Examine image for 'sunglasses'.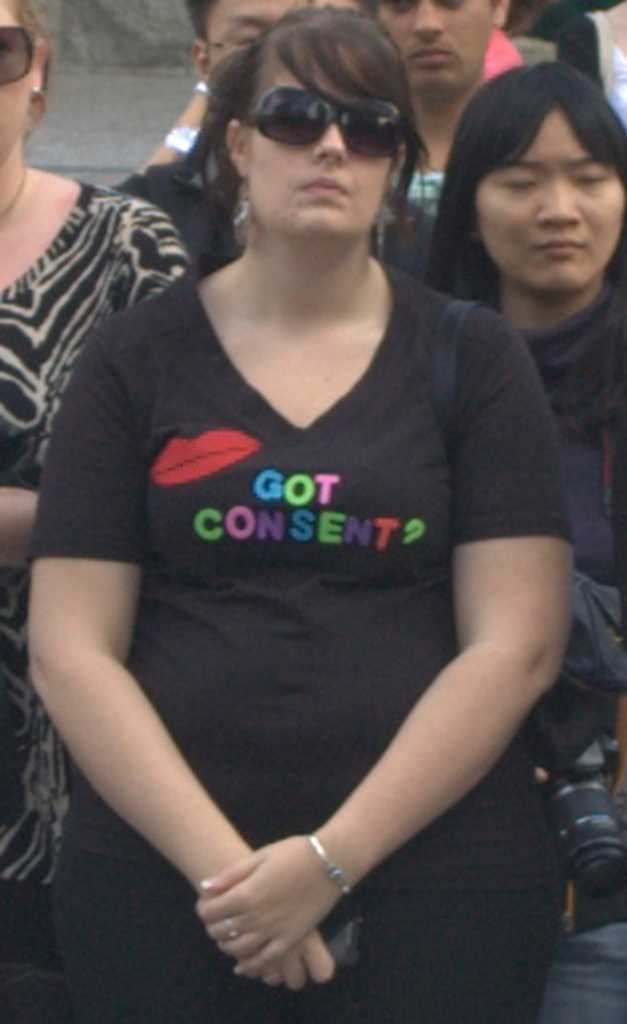
Examination result: detection(246, 85, 413, 159).
